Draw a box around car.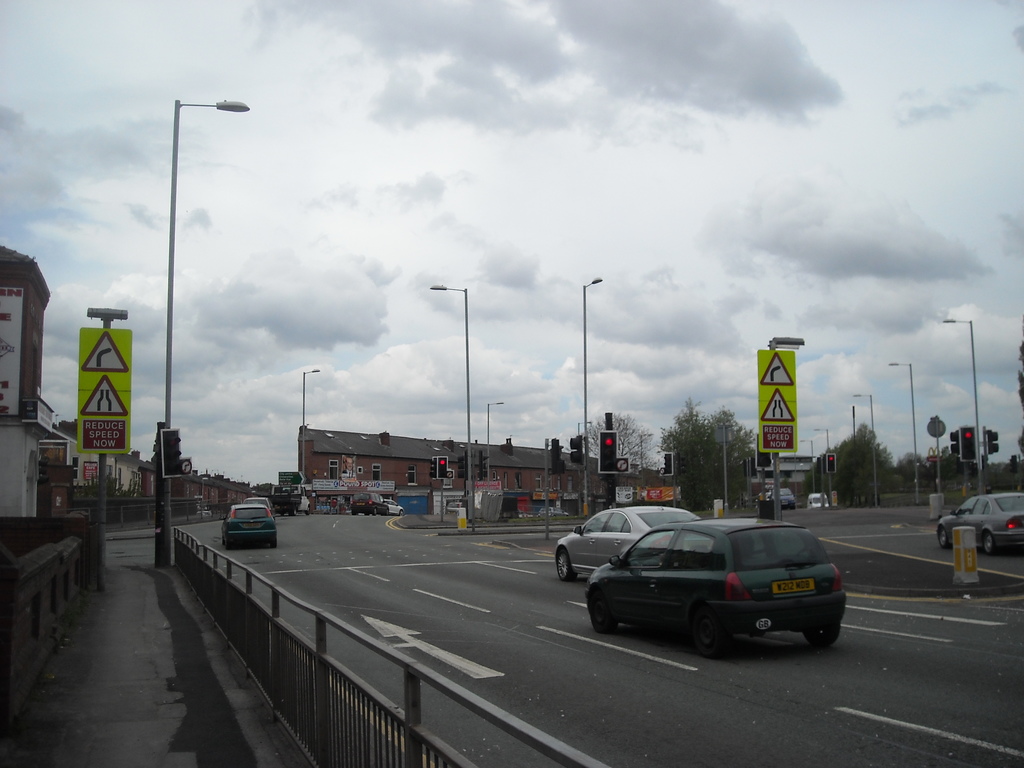
773 485 796 509.
